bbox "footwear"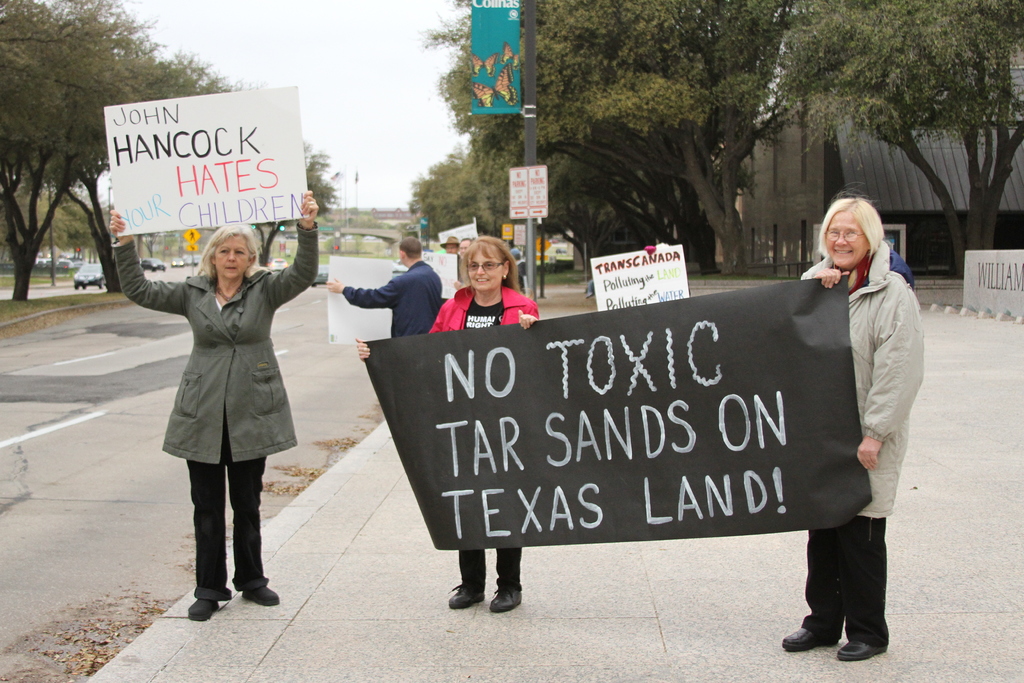
left=238, top=586, right=280, bottom=604
